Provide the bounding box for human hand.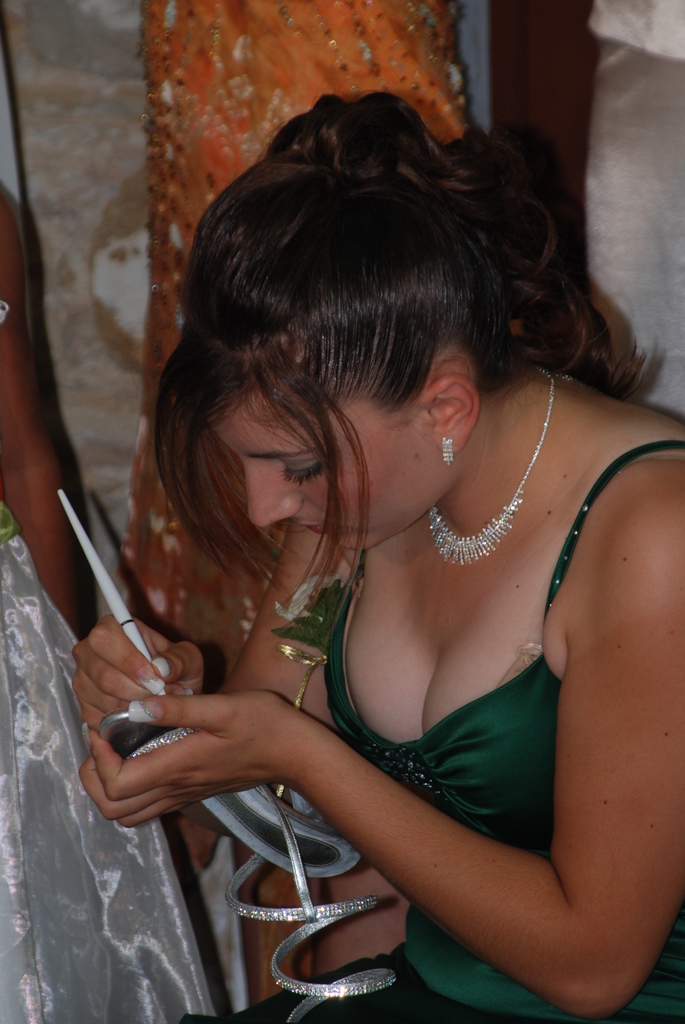
{"left": 67, "top": 617, "right": 208, "bottom": 734}.
